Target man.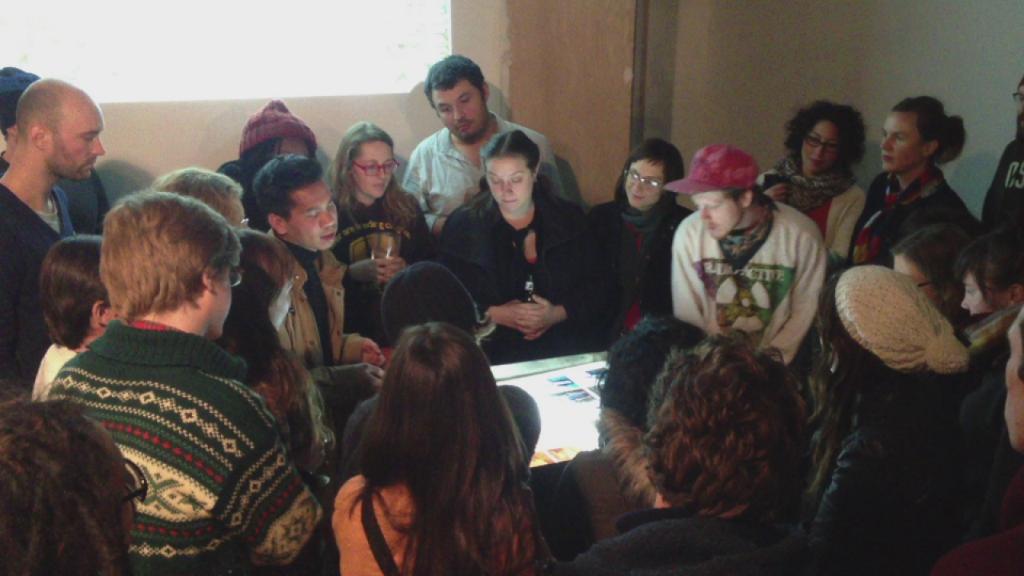
Target region: [left=46, top=199, right=352, bottom=575].
